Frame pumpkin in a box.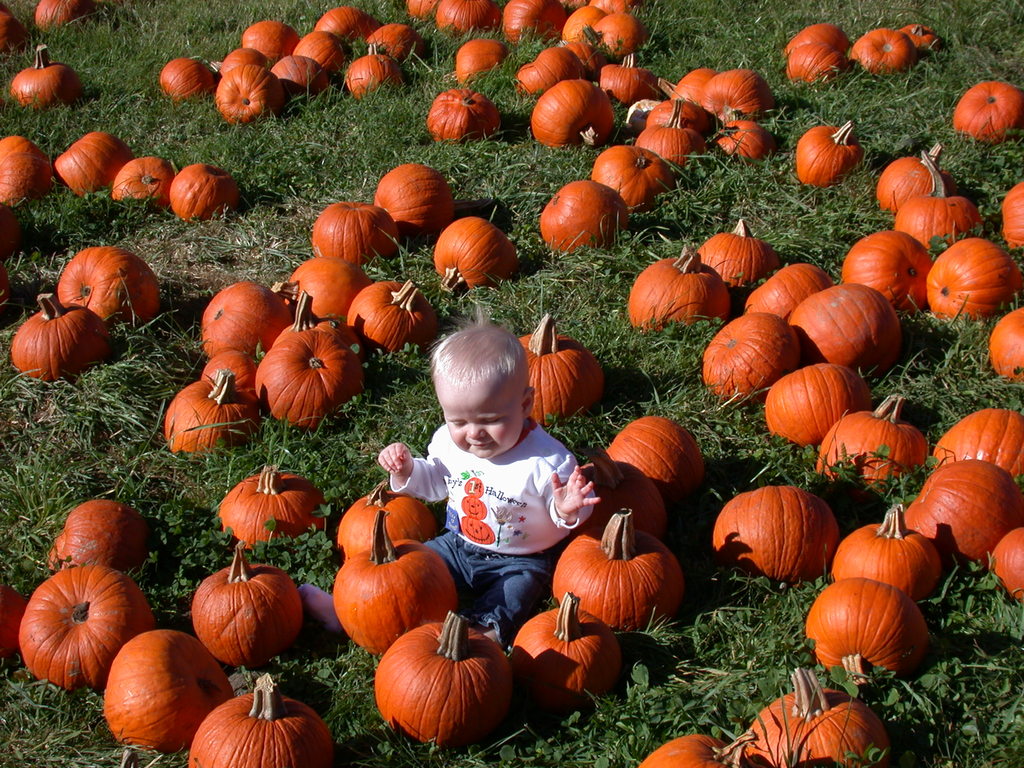
364:621:515:745.
